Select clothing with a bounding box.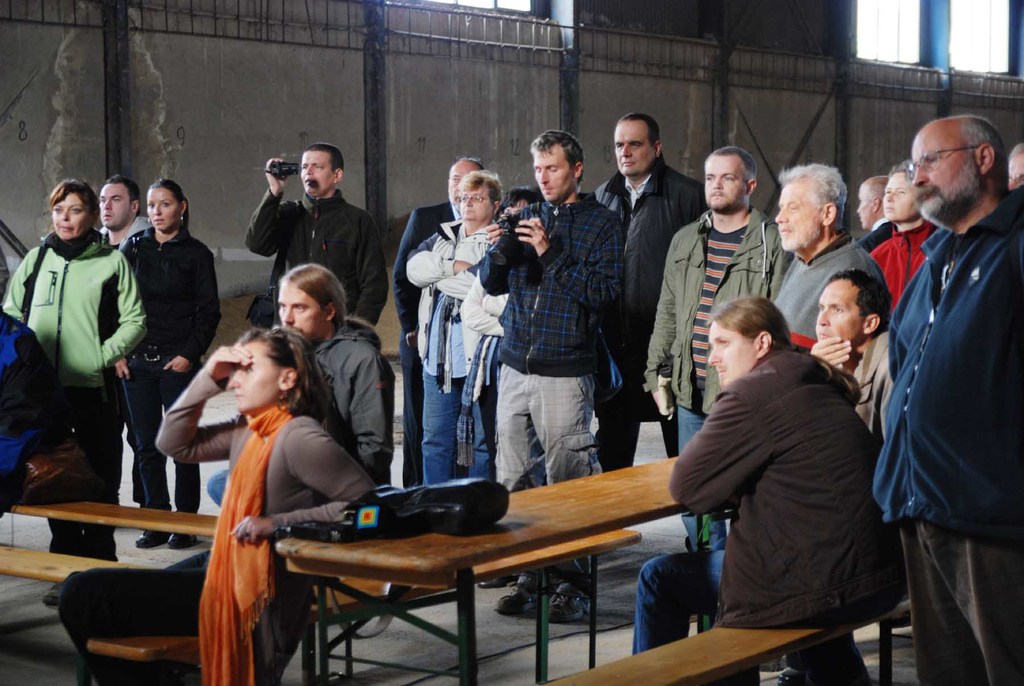
243, 186, 392, 325.
